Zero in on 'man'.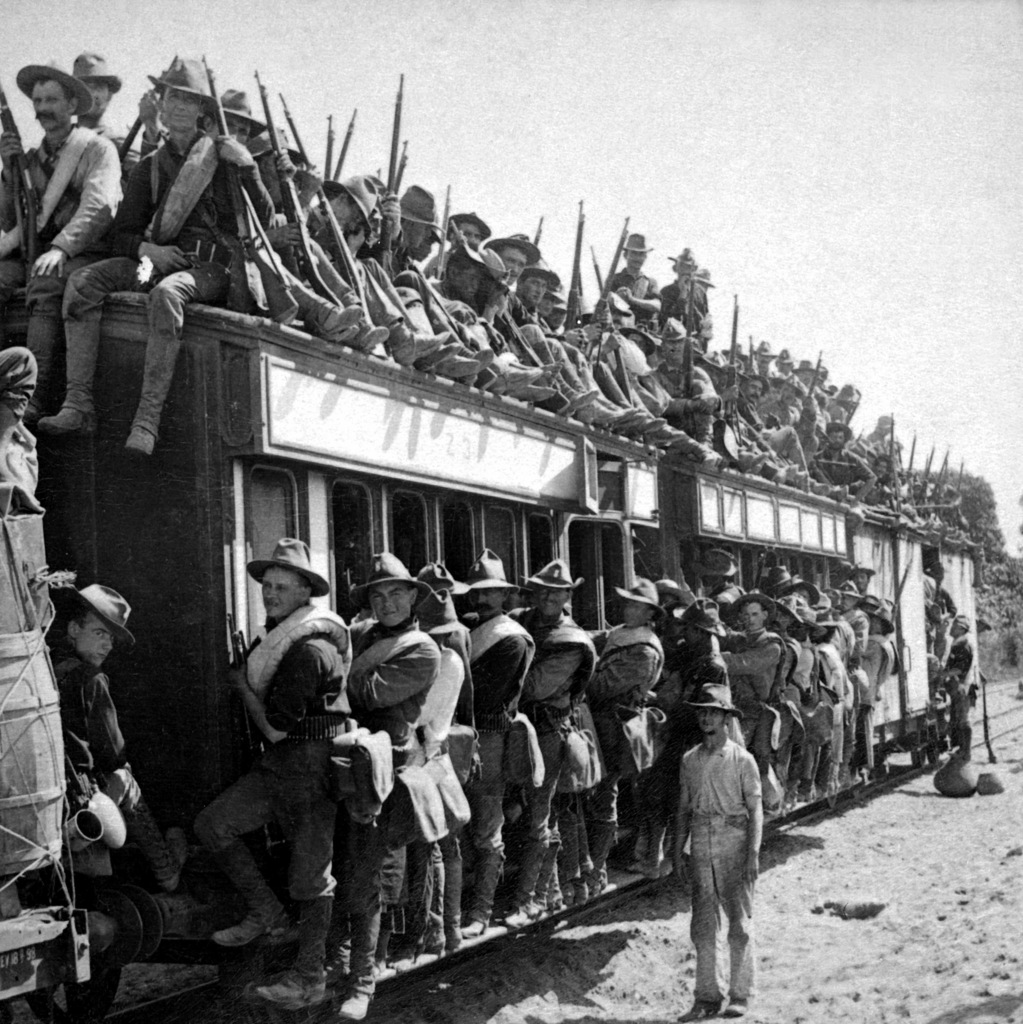
Zeroed in: select_region(36, 58, 280, 457).
